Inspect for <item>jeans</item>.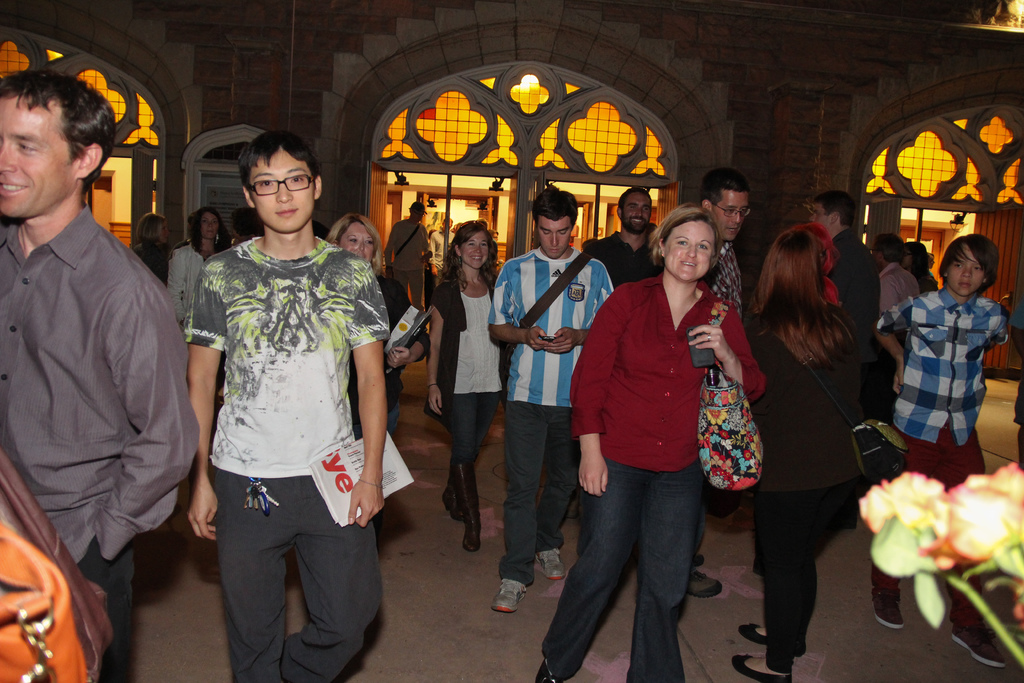
Inspection: locate(81, 536, 128, 678).
